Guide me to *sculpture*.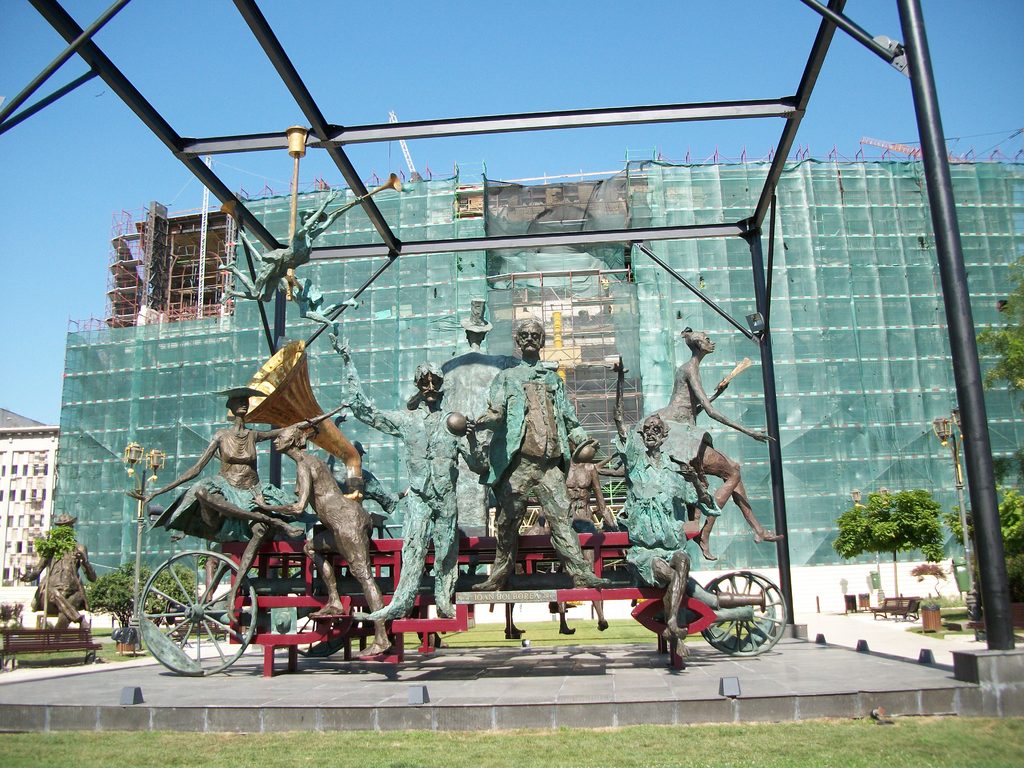
Guidance: 338 339 486 622.
